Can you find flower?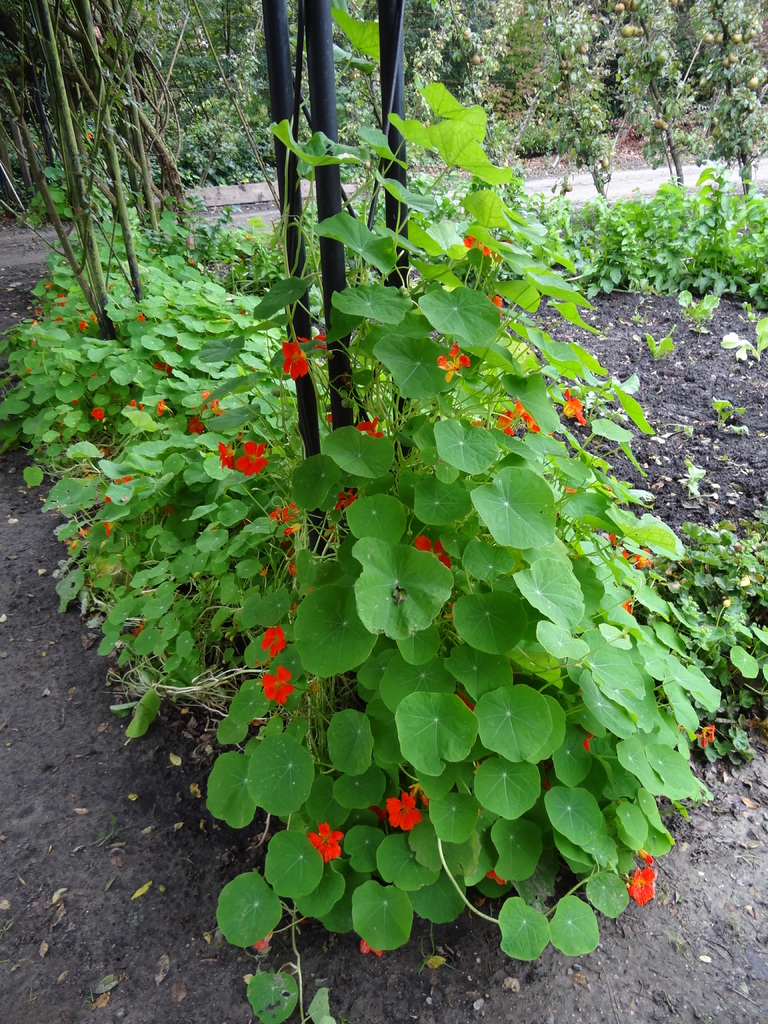
Yes, bounding box: 301 817 345 856.
